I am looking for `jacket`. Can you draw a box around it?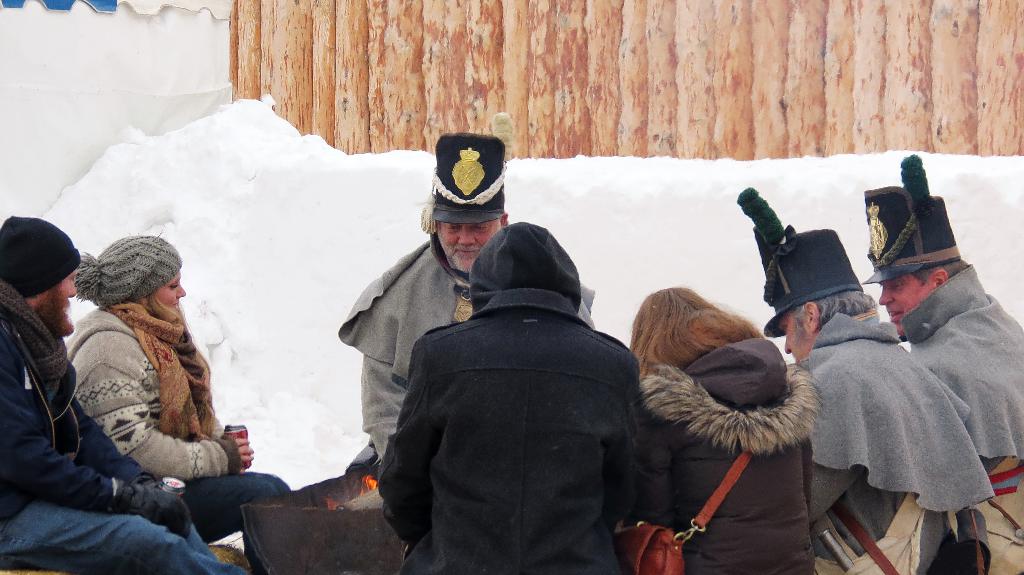
Sure, the bounding box is [left=640, top=333, right=820, bottom=574].
